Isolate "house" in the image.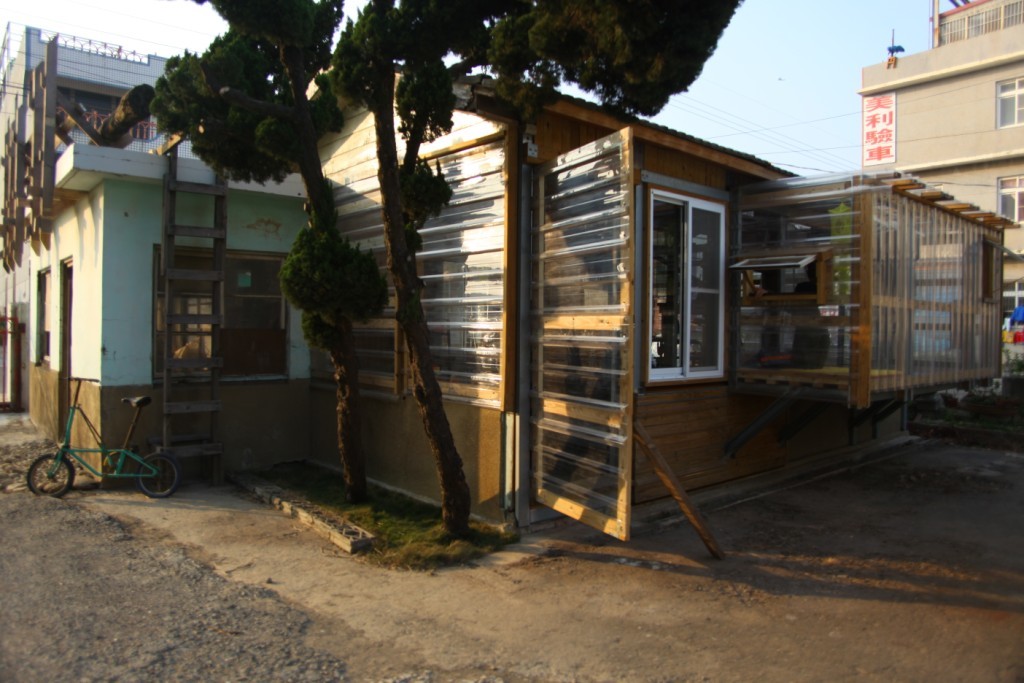
Isolated region: <bbox>0, 49, 331, 483</bbox>.
